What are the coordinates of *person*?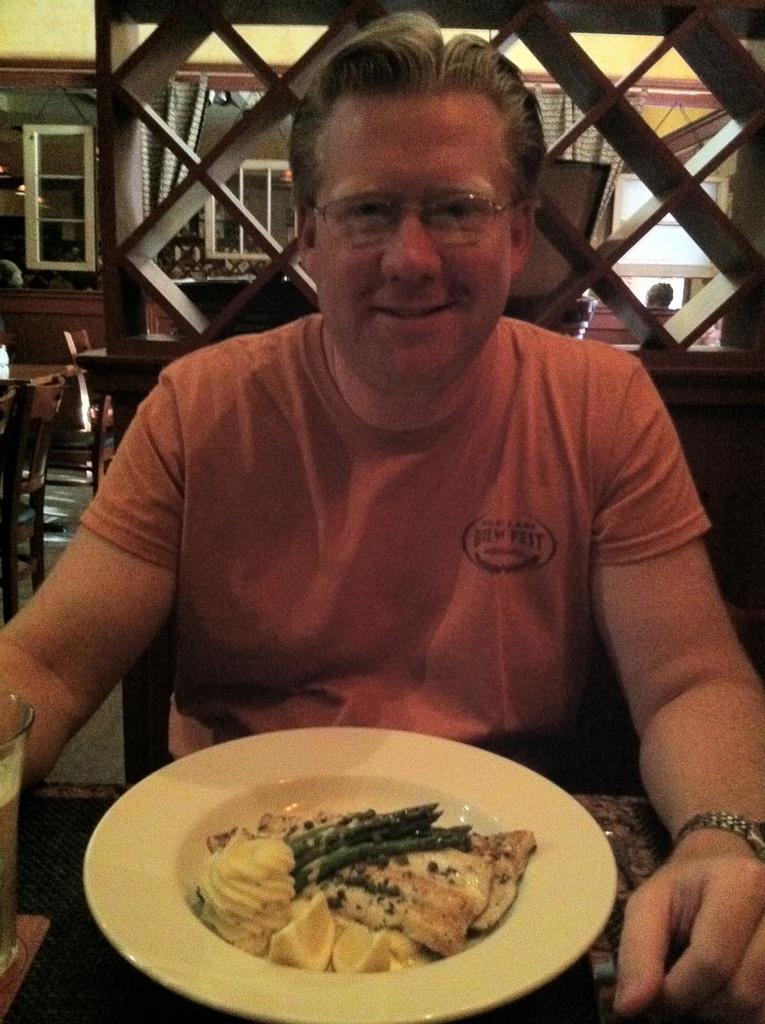
38:75:736:852.
